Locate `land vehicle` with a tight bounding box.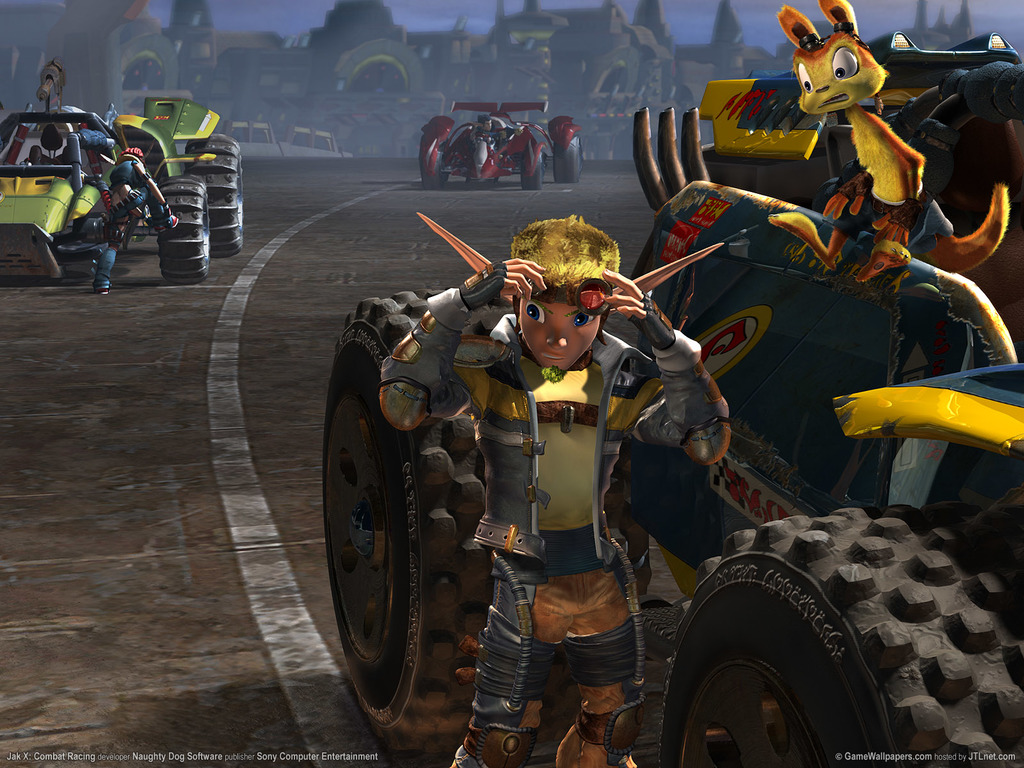
detection(2, 59, 245, 282).
